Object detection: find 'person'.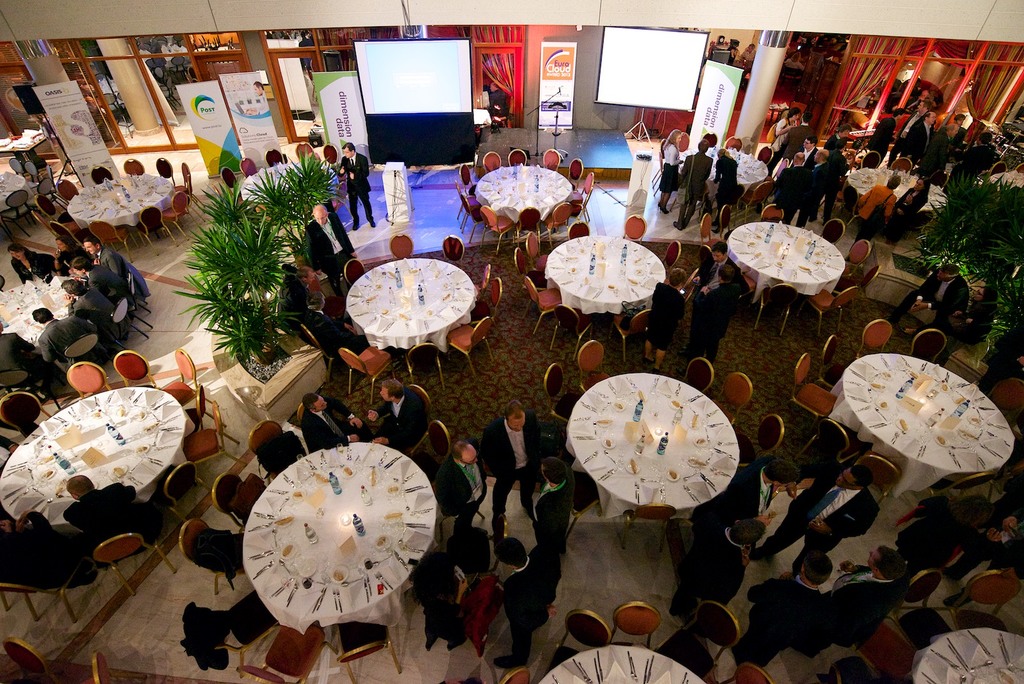
bbox=(678, 142, 713, 229).
